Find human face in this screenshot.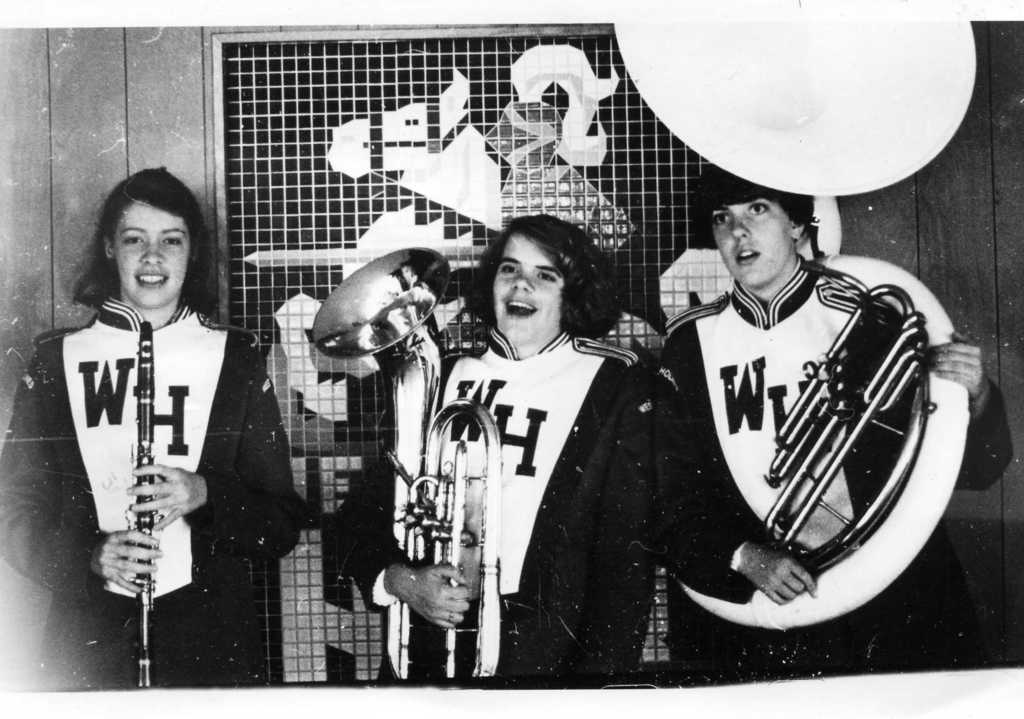
The bounding box for human face is 707:190:792:291.
